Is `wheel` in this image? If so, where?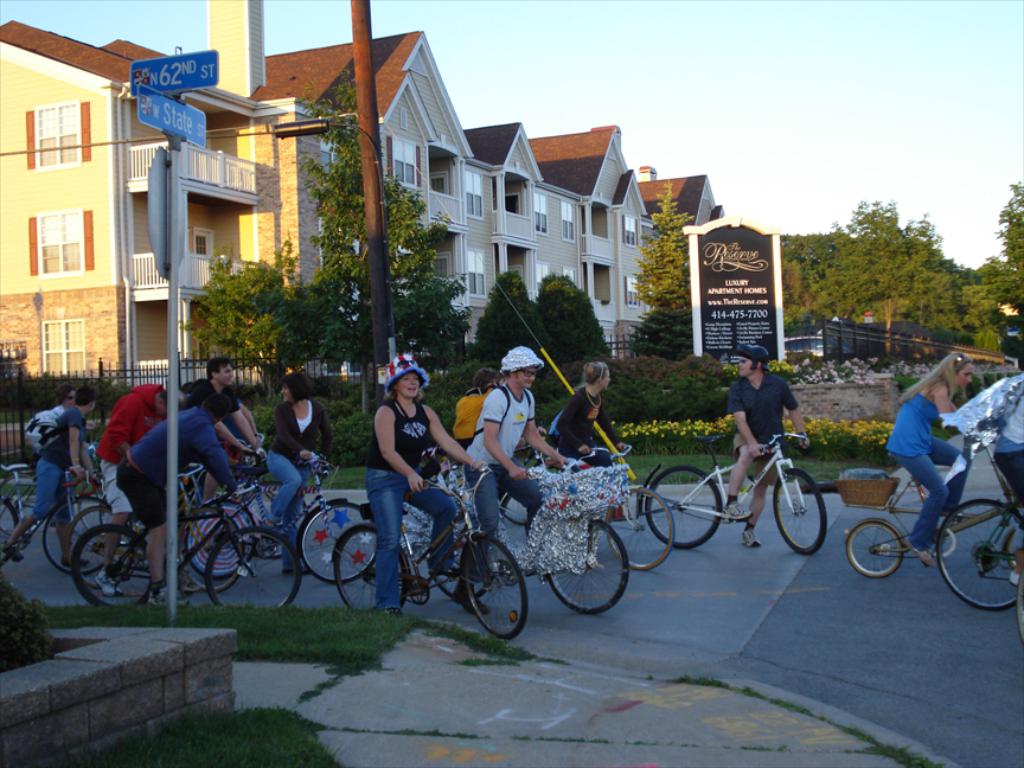
Yes, at select_region(0, 485, 27, 571).
